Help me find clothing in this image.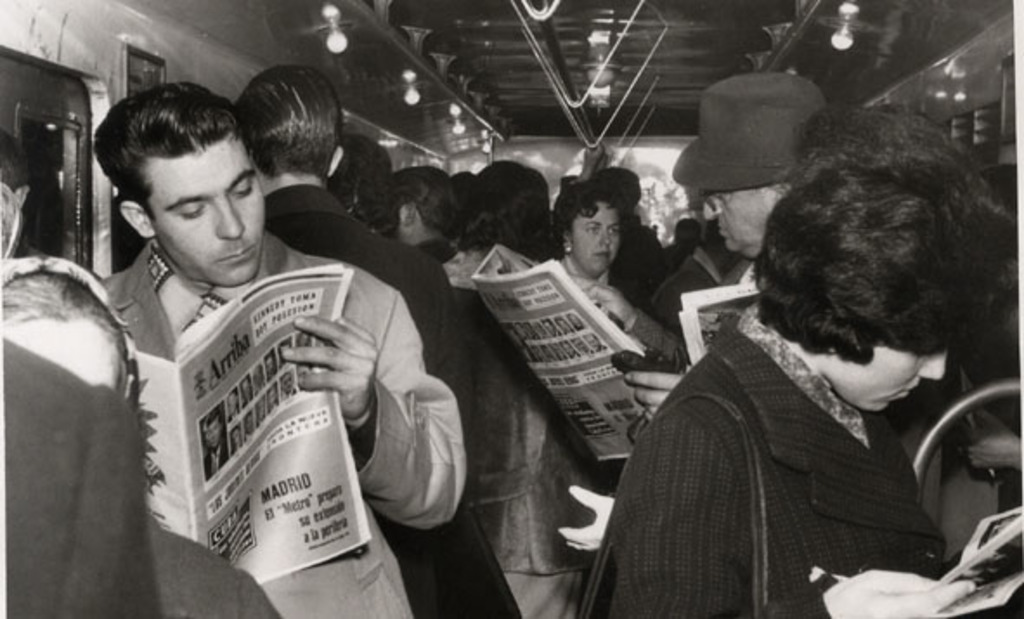
Found it: locate(258, 175, 523, 617).
